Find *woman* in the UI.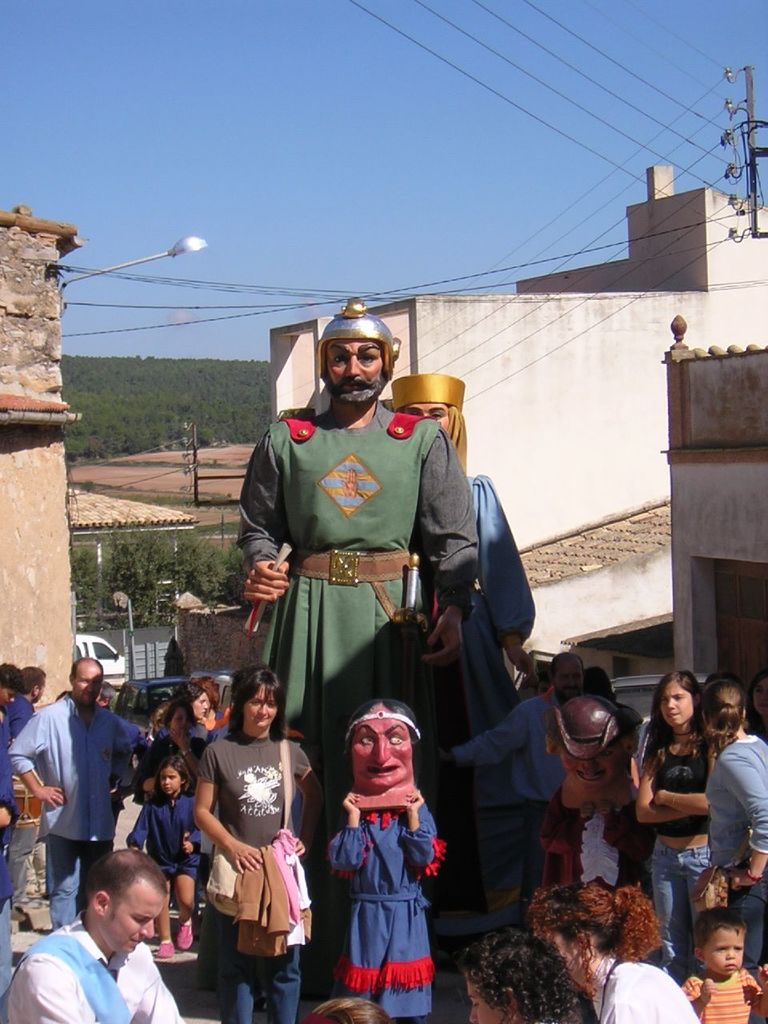
UI element at bbox=[174, 680, 218, 758].
